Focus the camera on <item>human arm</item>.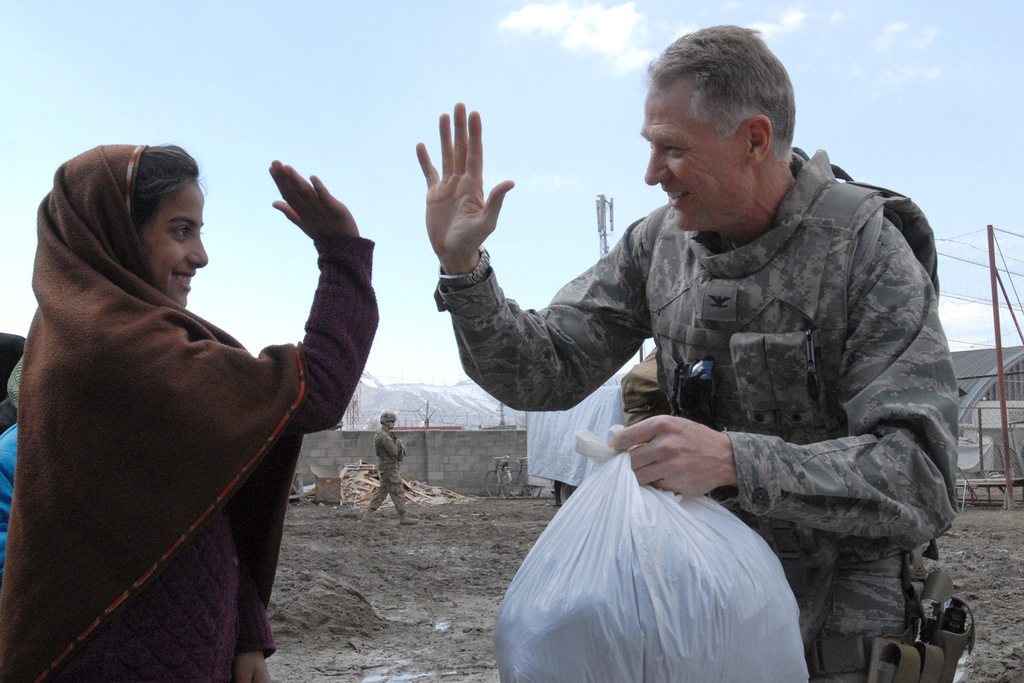
Focus region: Rect(606, 204, 956, 542).
